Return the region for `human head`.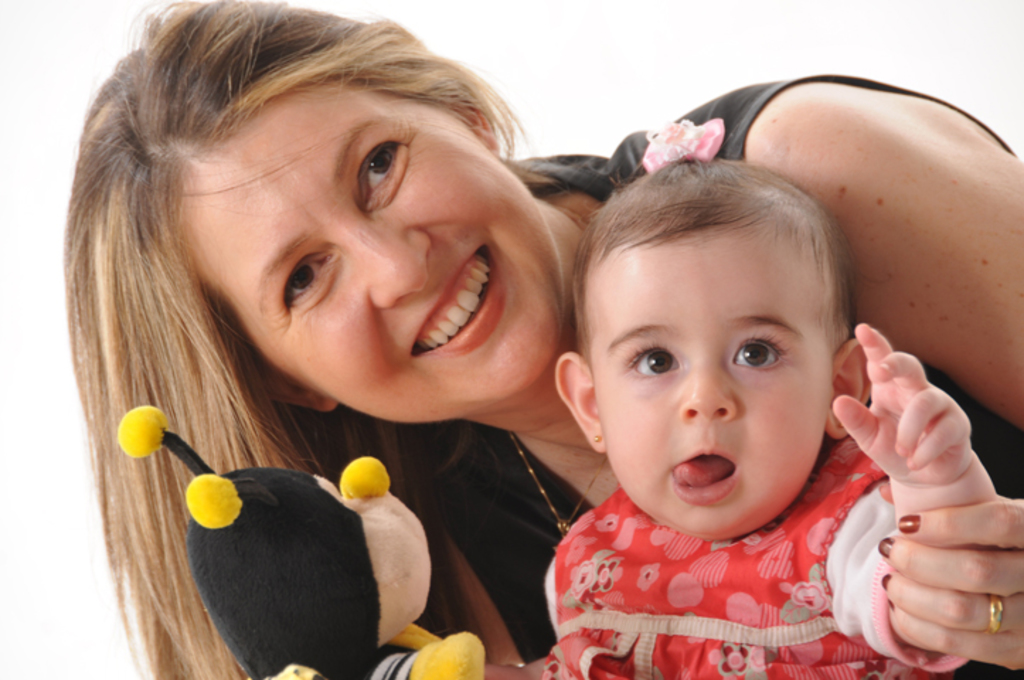
detection(65, 0, 569, 425).
